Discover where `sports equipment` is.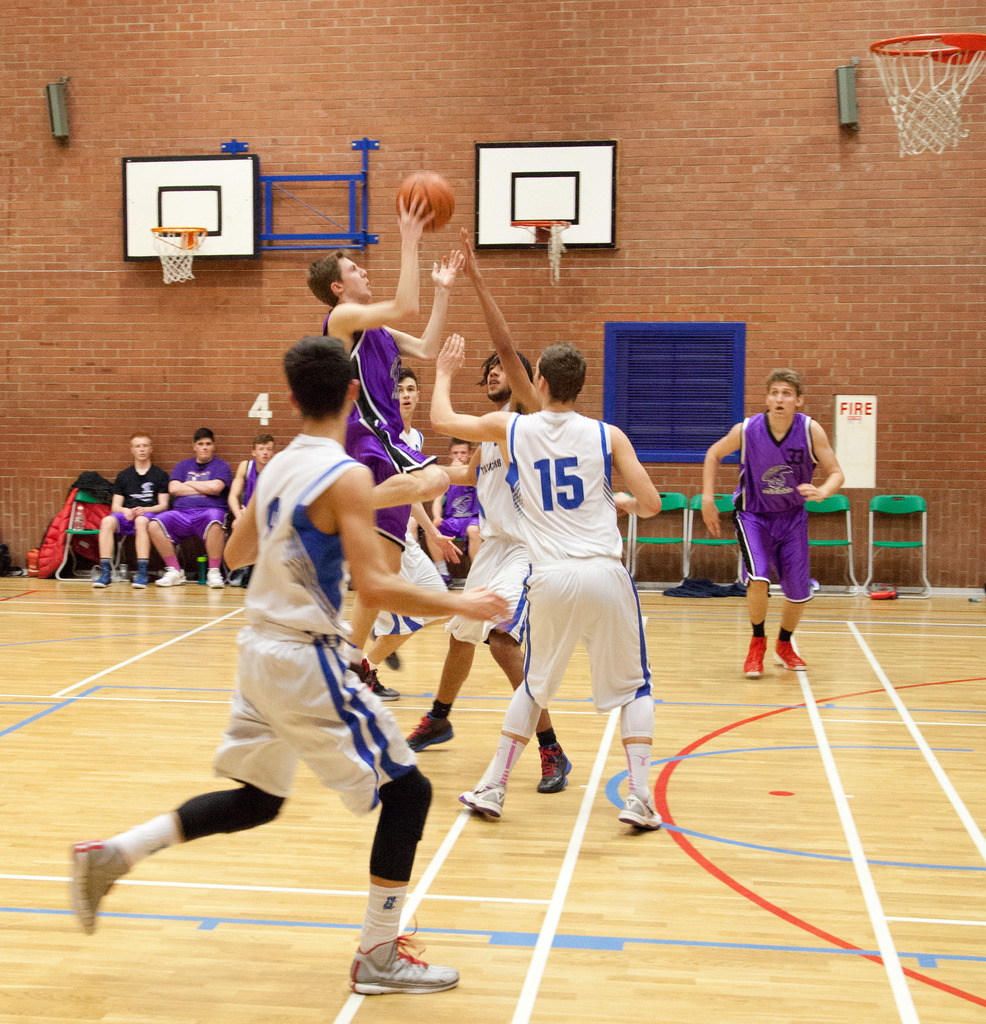
Discovered at box=[150, 225, 207, 282].
